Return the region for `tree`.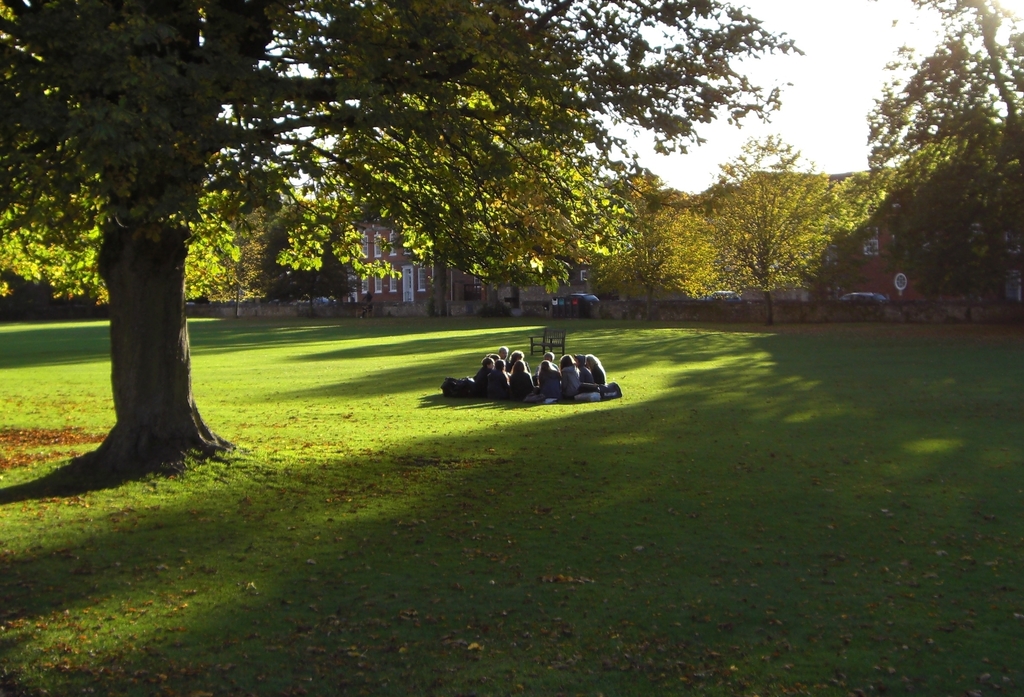
[x1=594, y1=166, x2=724, y2=315].
